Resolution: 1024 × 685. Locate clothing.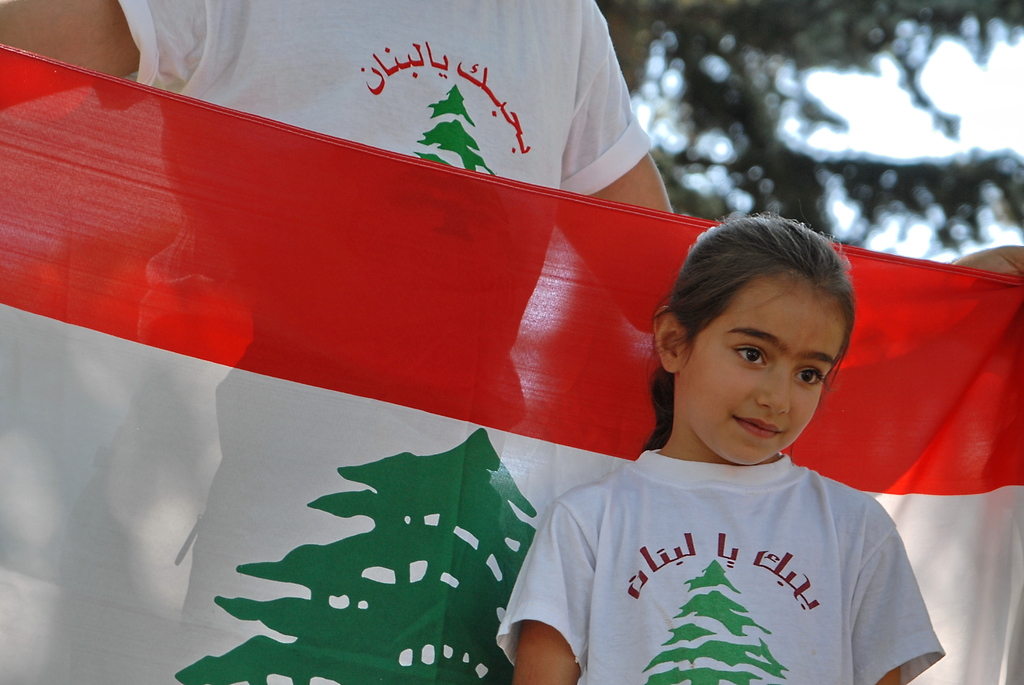
x1=115, y1=0, x2=670, y2=193.
